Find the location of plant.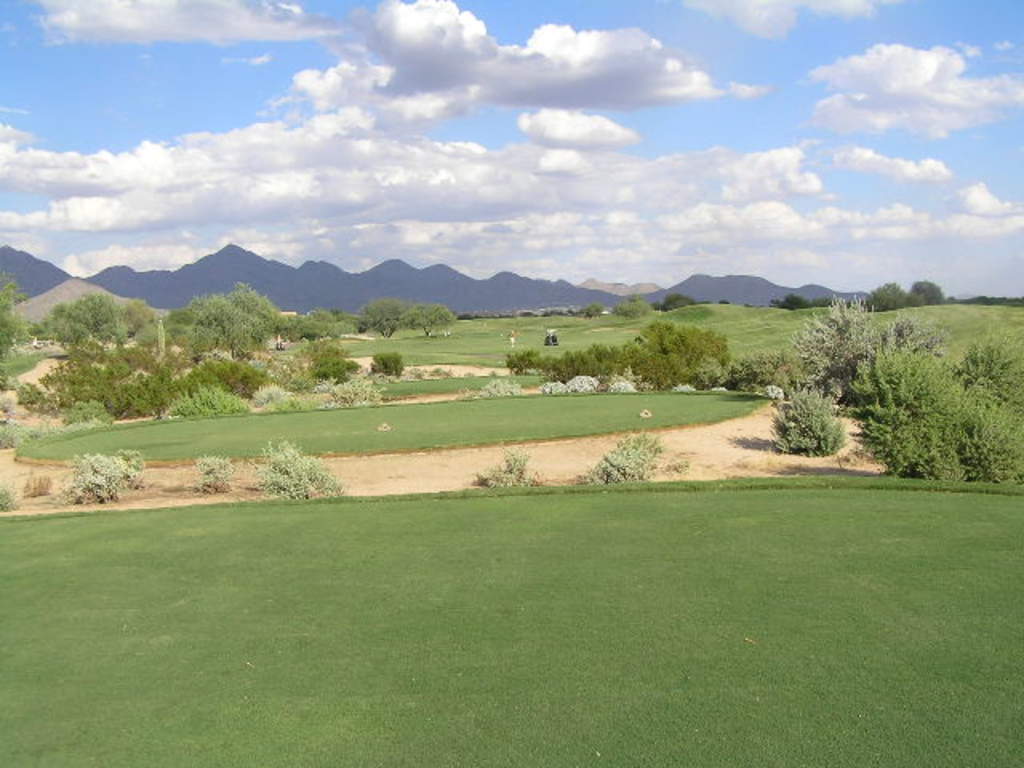
Location: locate(176, 456, 232, 496).
